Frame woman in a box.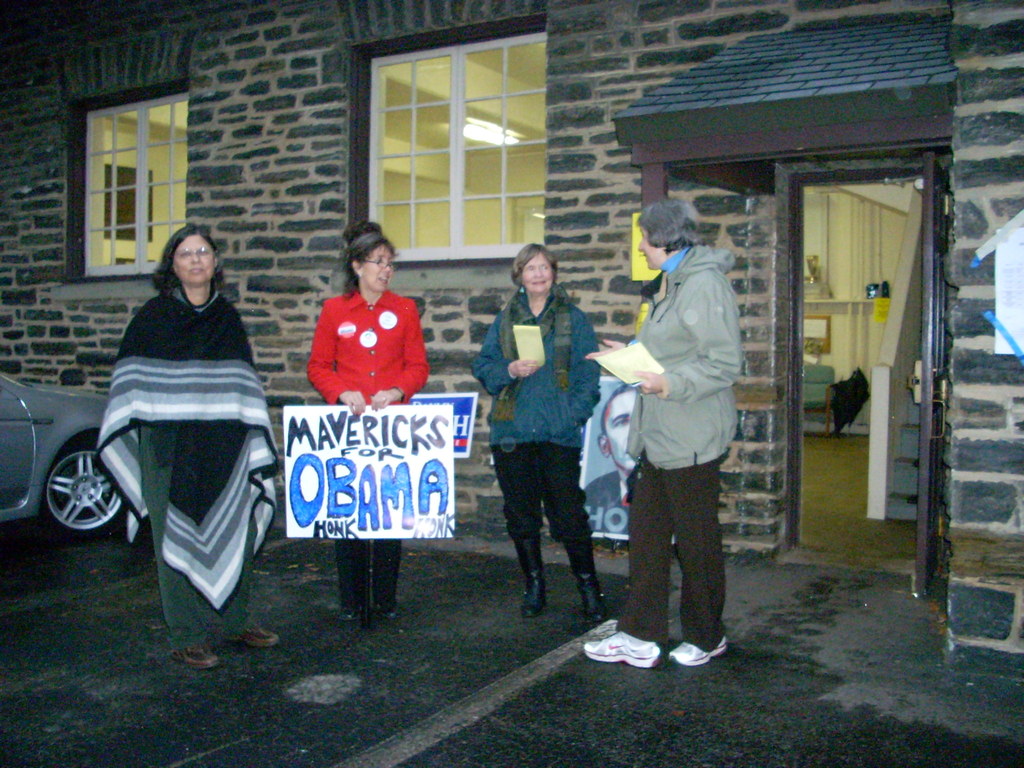
rect(470, 244, 604, 618).
